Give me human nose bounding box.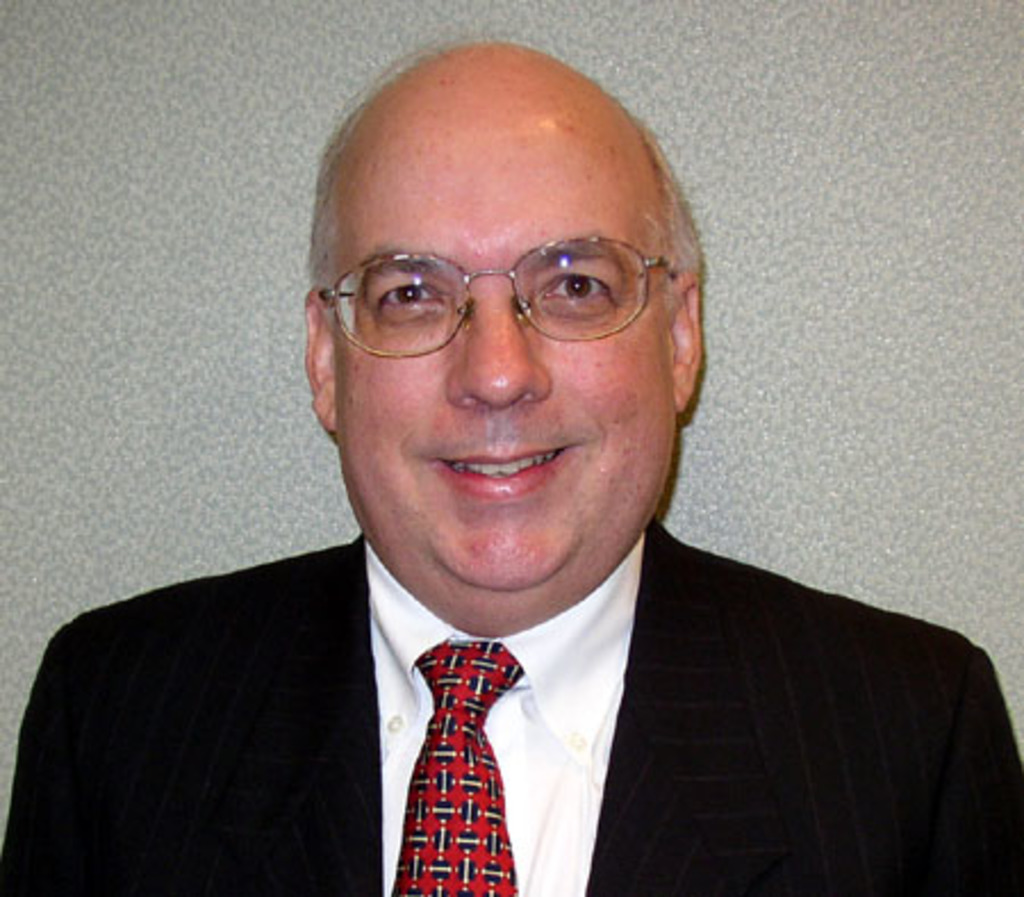
bbox(448, 303, 553, 405).
